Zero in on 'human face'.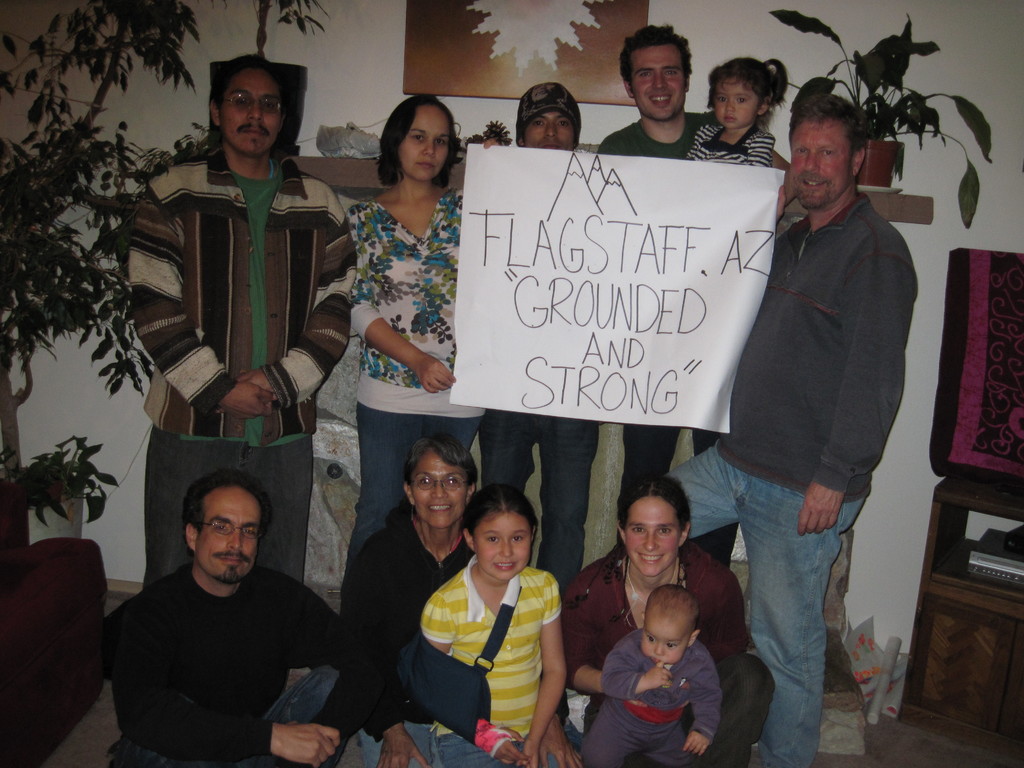
Zeroed in: select_region(518, 109, 572, 148).
